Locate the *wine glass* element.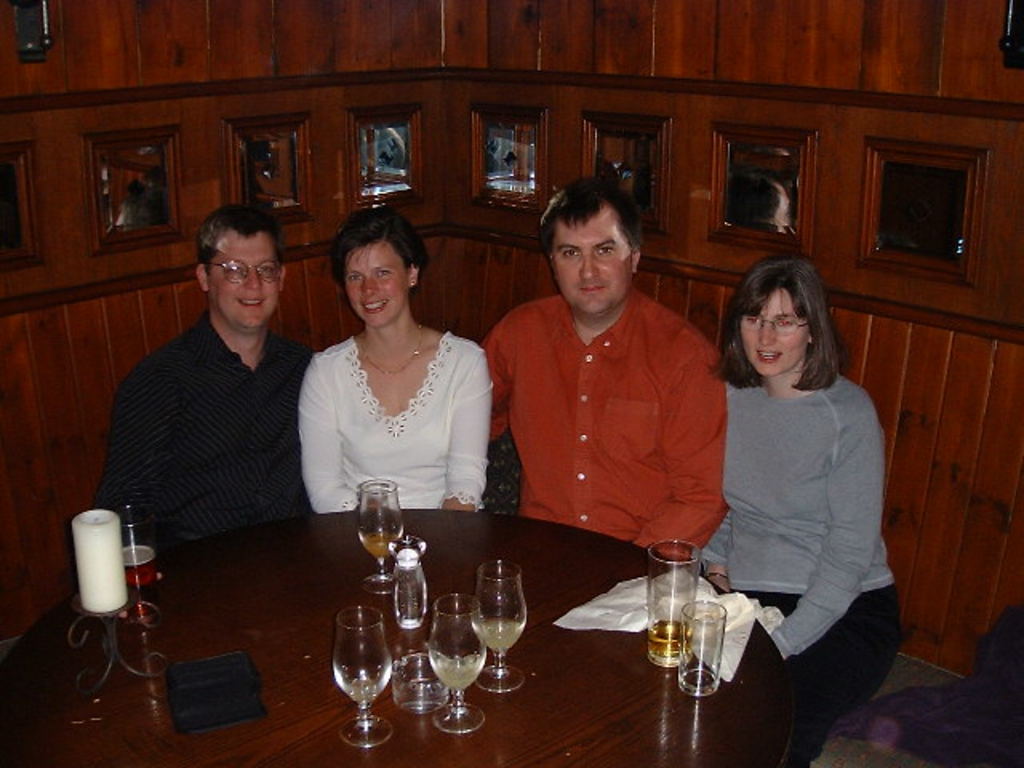
Element bbox: (left=475, top=560, right=525, bottom=690).
